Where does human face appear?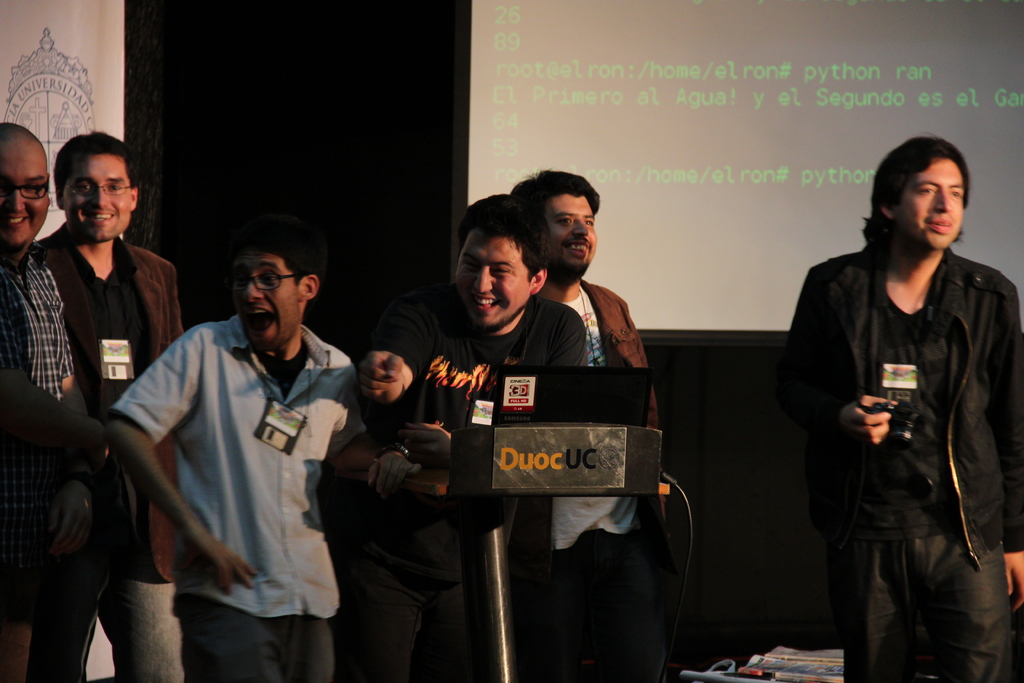
Appears at [x1=63, y1=154, x2=131, y2=237].
